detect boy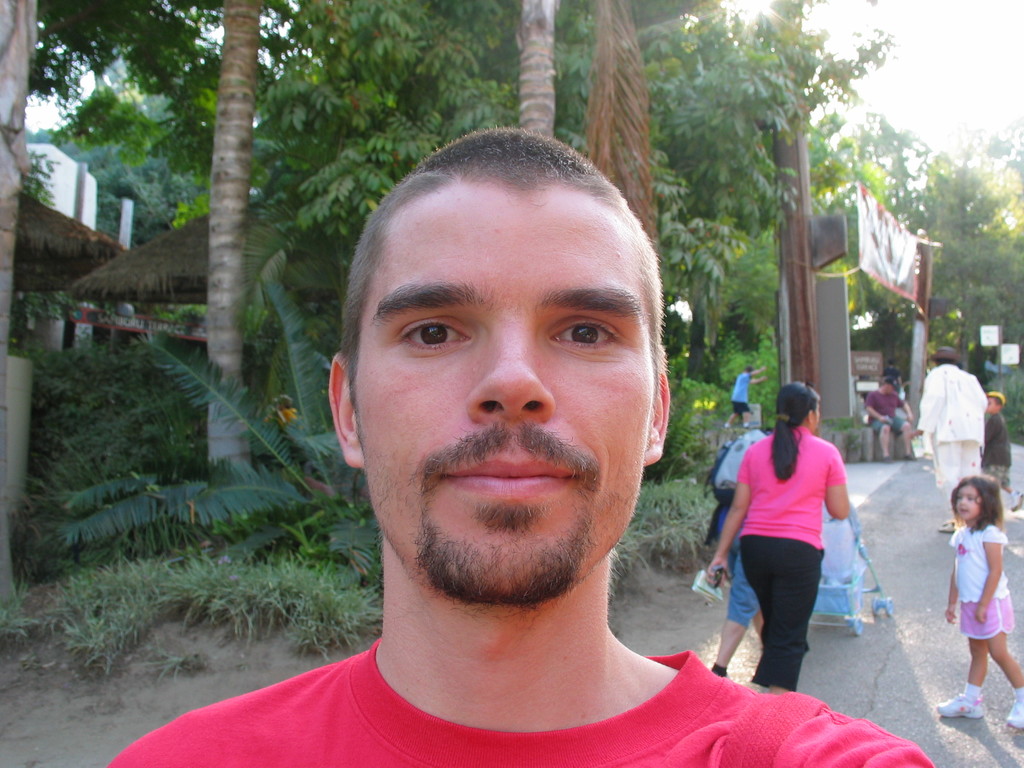
(145,108,750,767)
